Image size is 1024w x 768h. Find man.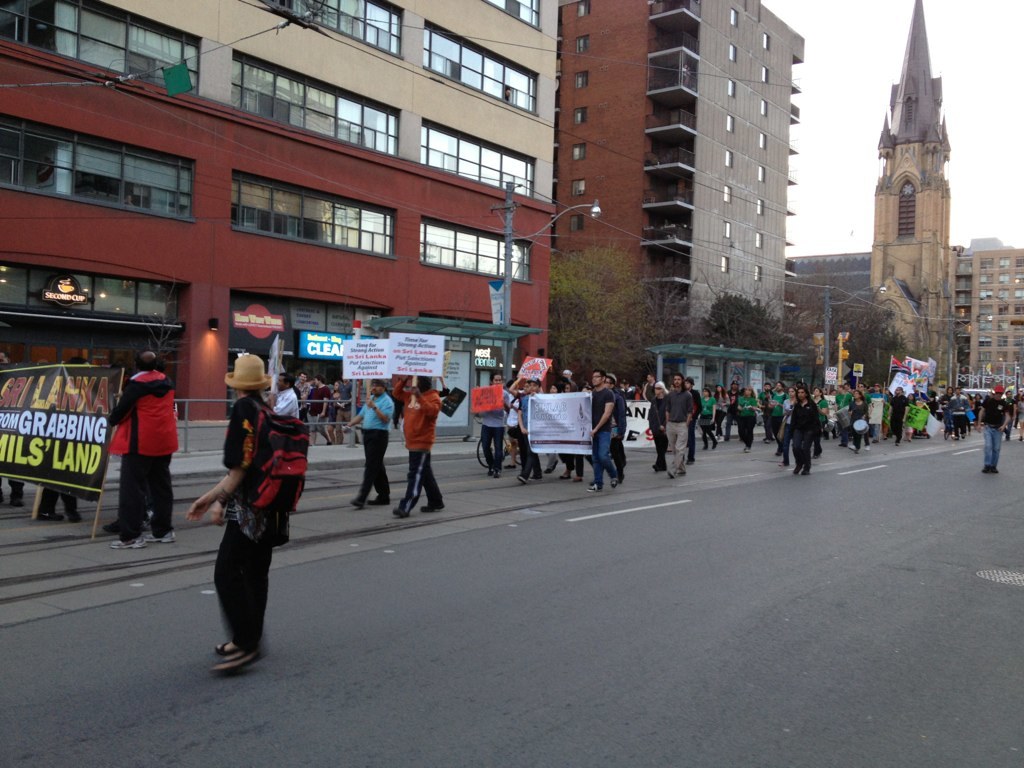
x1=768 y1=380 x2=790 y2=440.
